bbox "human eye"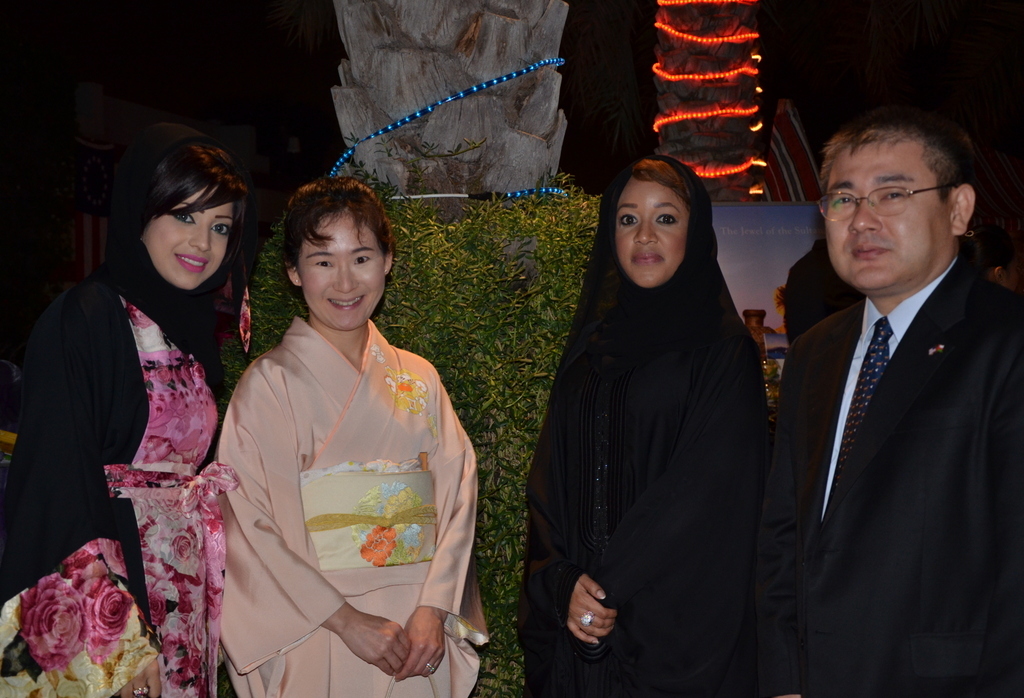
{"x1": 831, "y1": 194, "x2": 853, "y2": 206}
